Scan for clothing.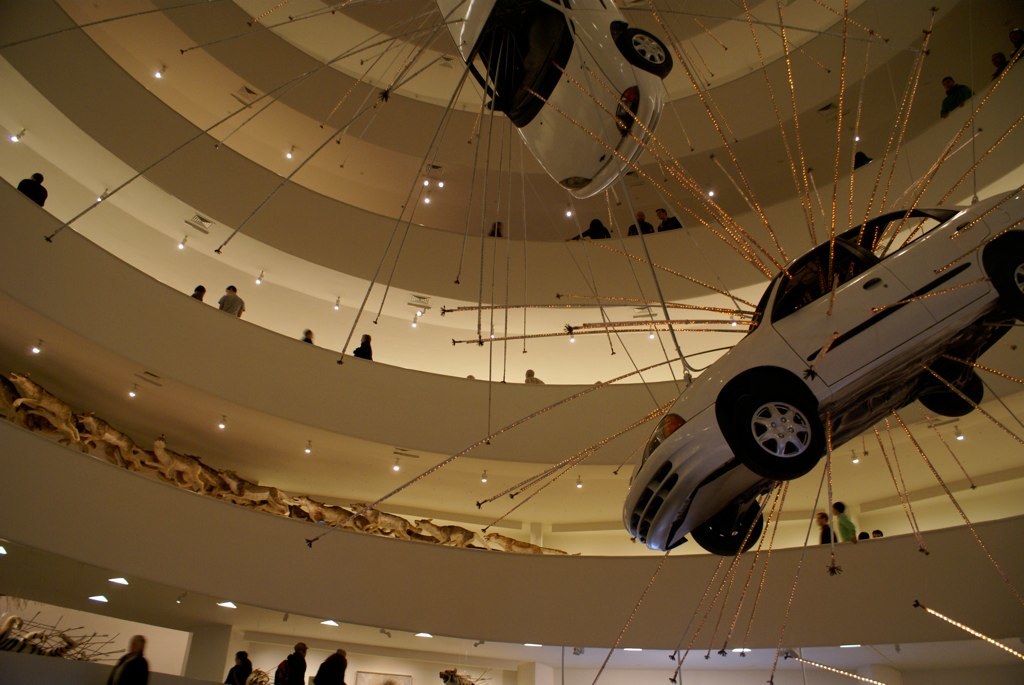
Scan result: {"x1": 275, "y1": 645, "x2": 308, "y2": 684}.
